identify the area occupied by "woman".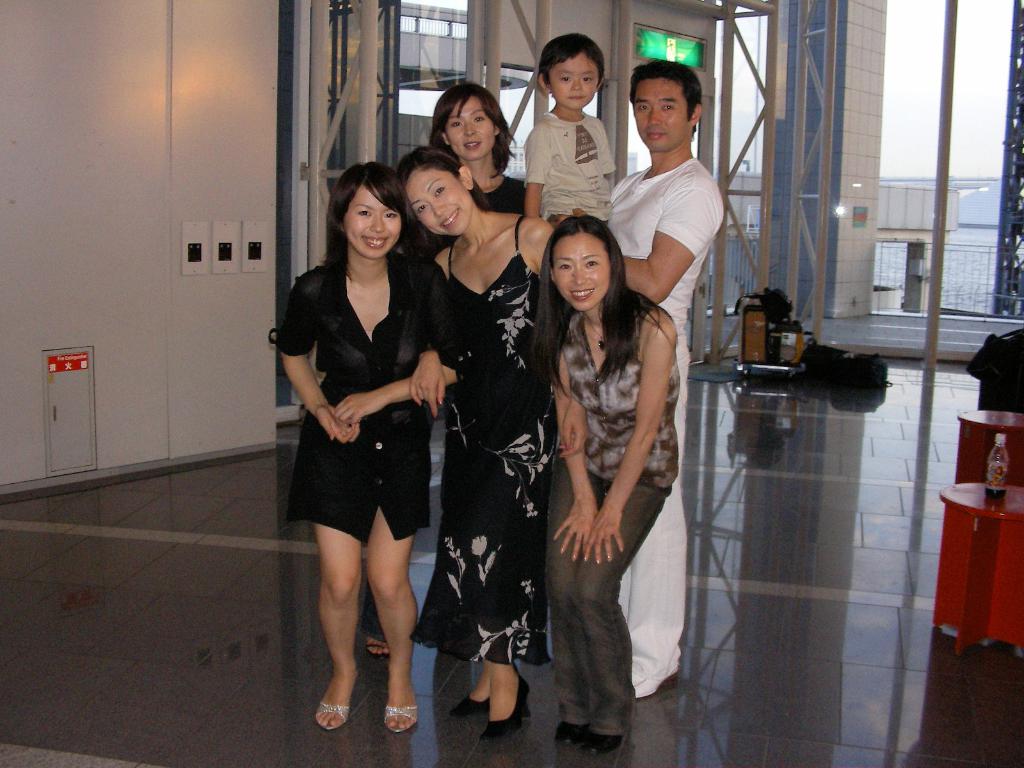
Area: (538,214,678,756).
